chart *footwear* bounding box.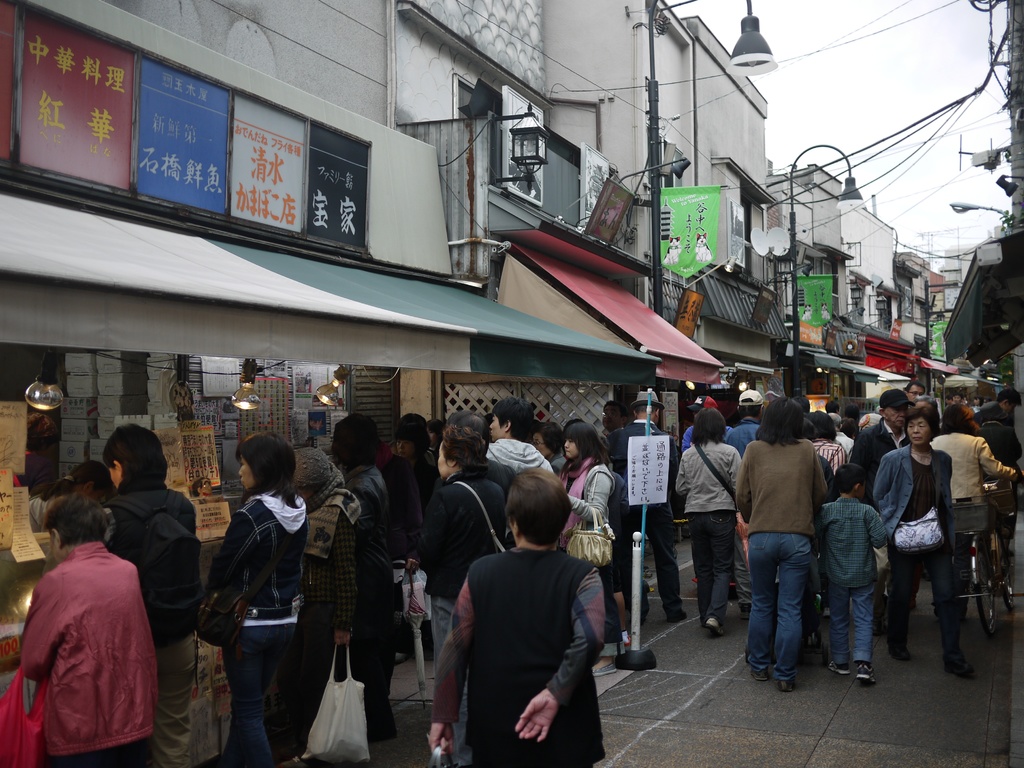
Charted: 750:664:767:681.
